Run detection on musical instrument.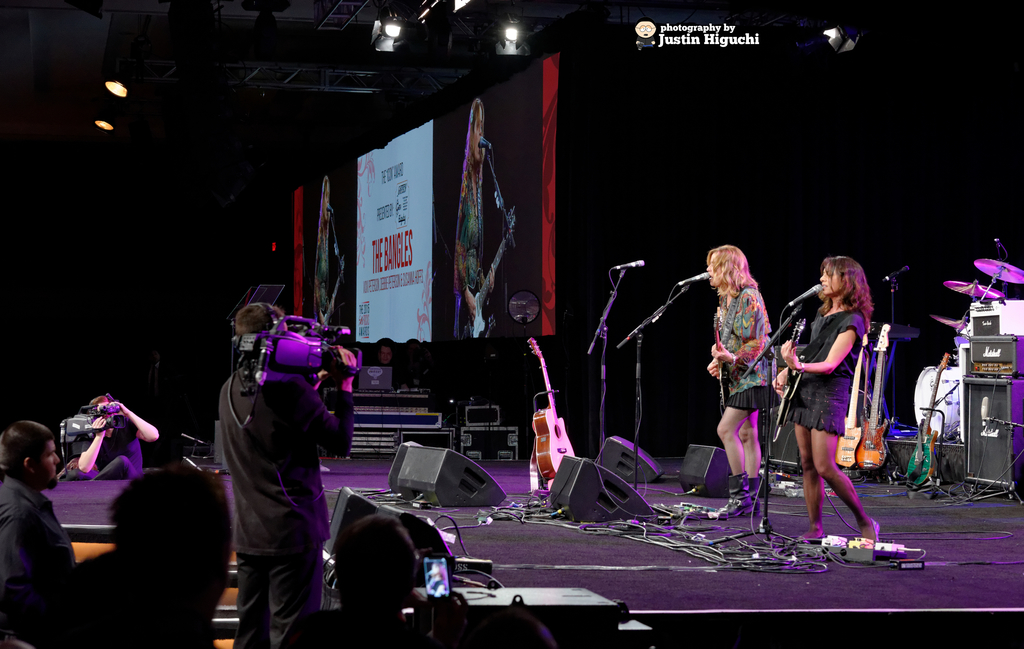
Result: select_region(833, 331, 875, 466).
